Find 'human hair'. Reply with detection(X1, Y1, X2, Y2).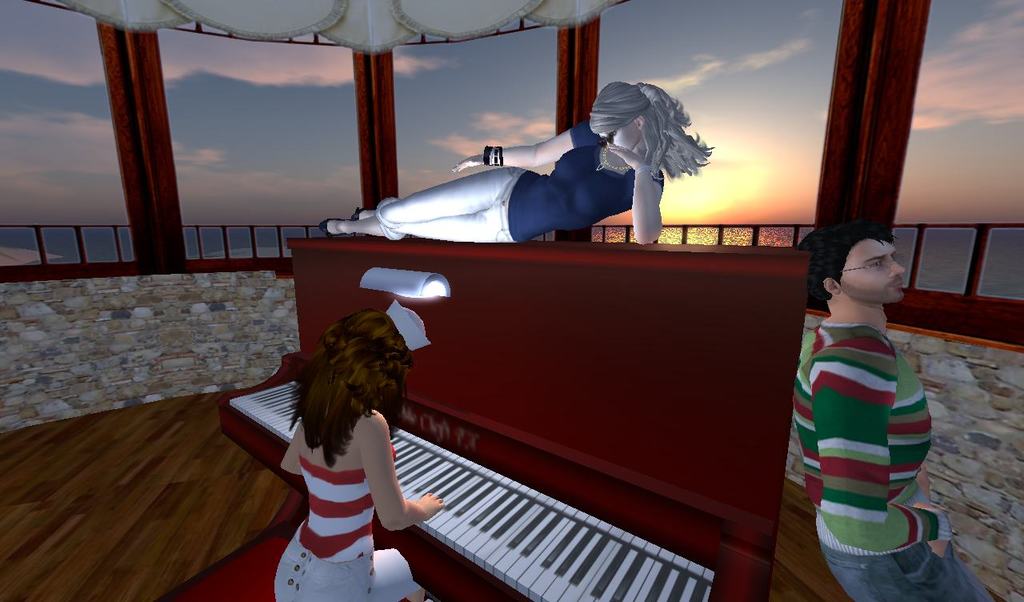
detection(807, 221, 898, 300).
